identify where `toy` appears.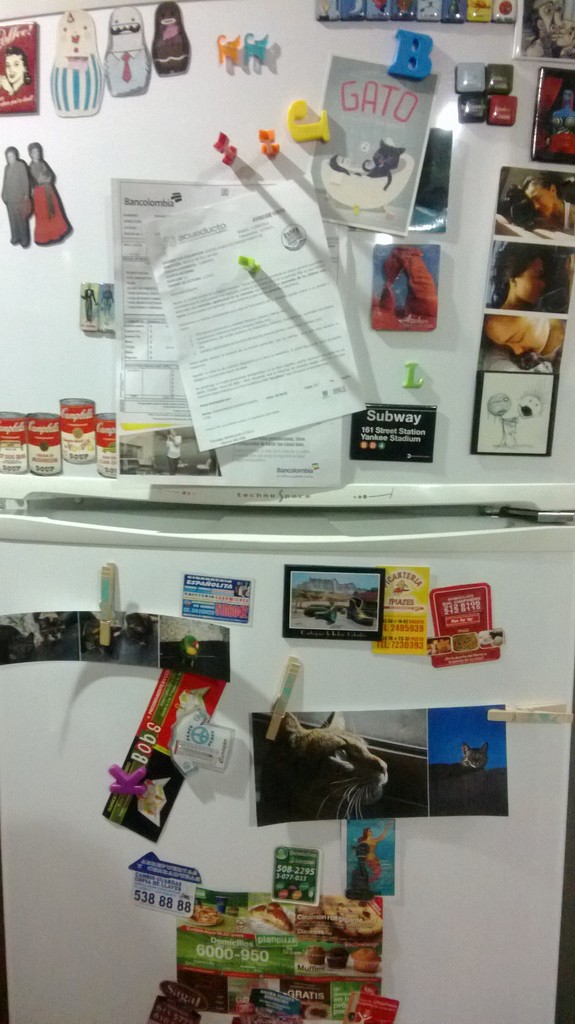
Appears at 279 710 412 810.
